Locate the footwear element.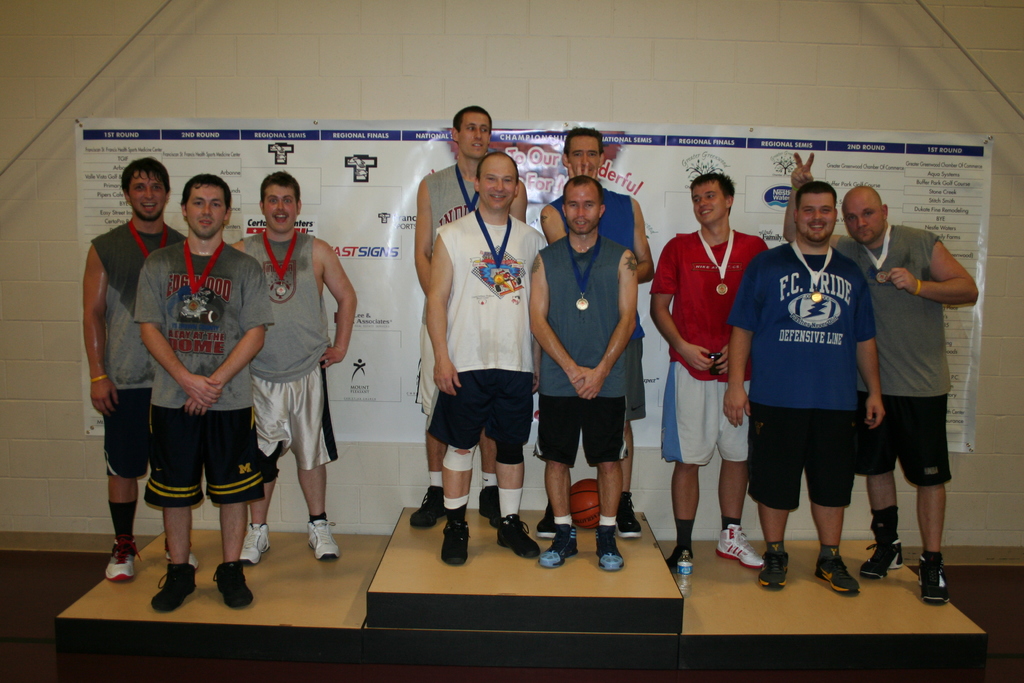
Element bbox: <bbox>106, 539, 139, 584</bbox>.
